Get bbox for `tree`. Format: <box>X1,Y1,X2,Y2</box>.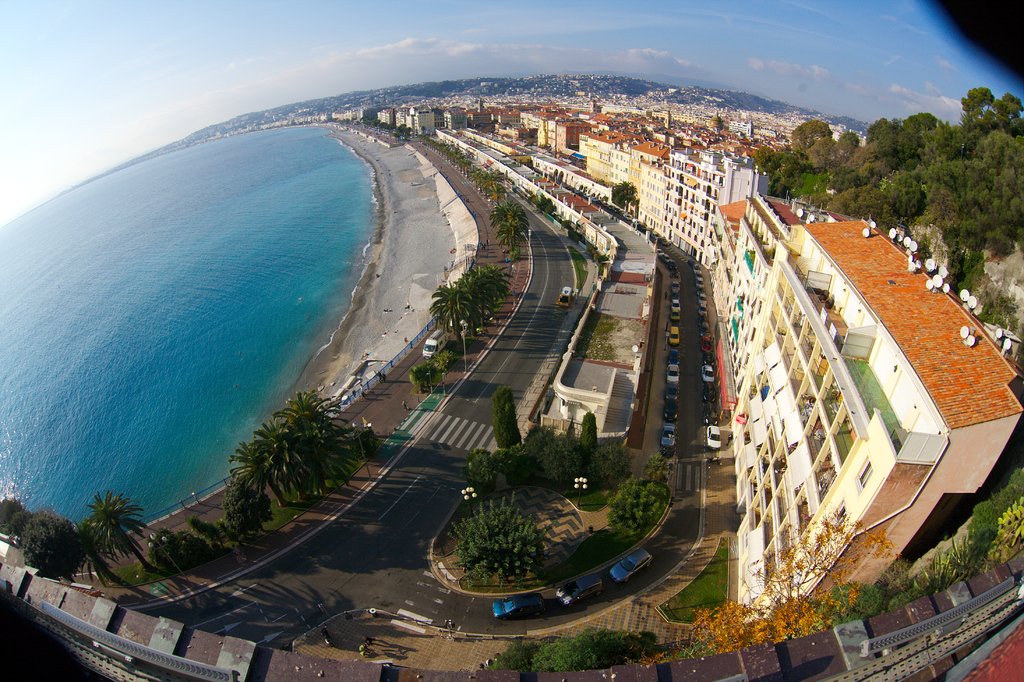
<box>266,391,362,496</box>.
